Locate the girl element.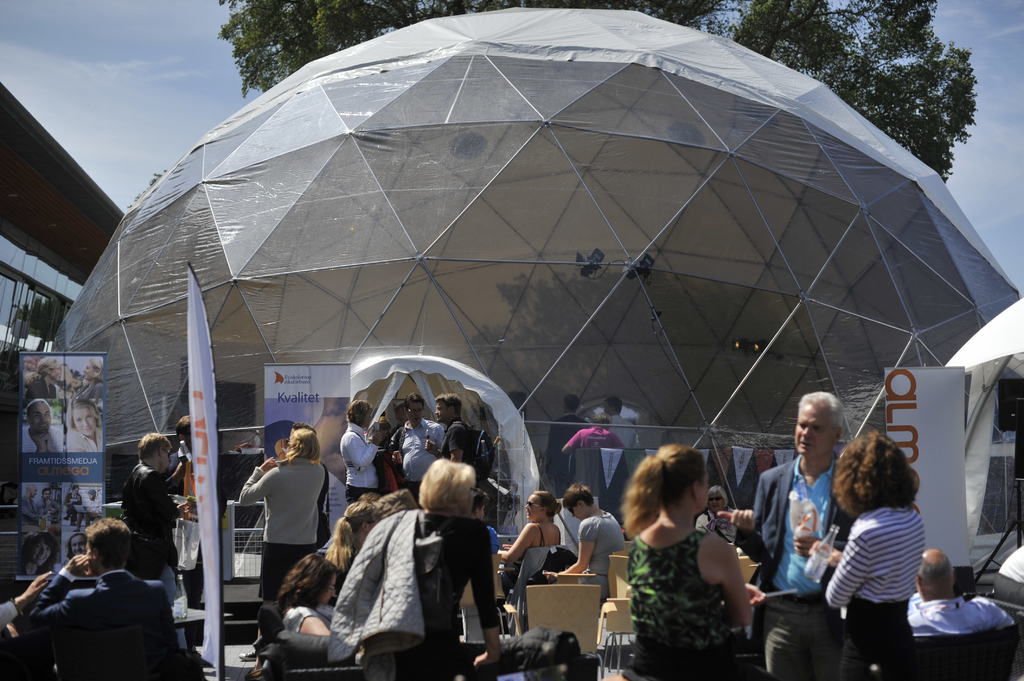
Element bbox: detection(67, 399, 101, 451).
